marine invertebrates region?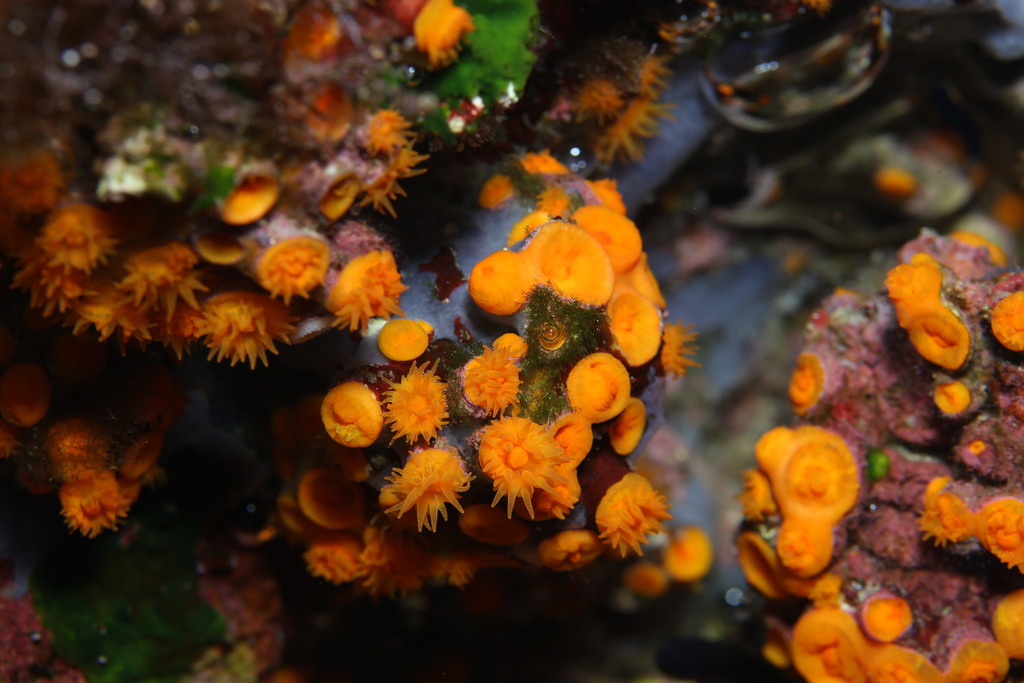
(left=282, top=0, right=349, bottom=74)
